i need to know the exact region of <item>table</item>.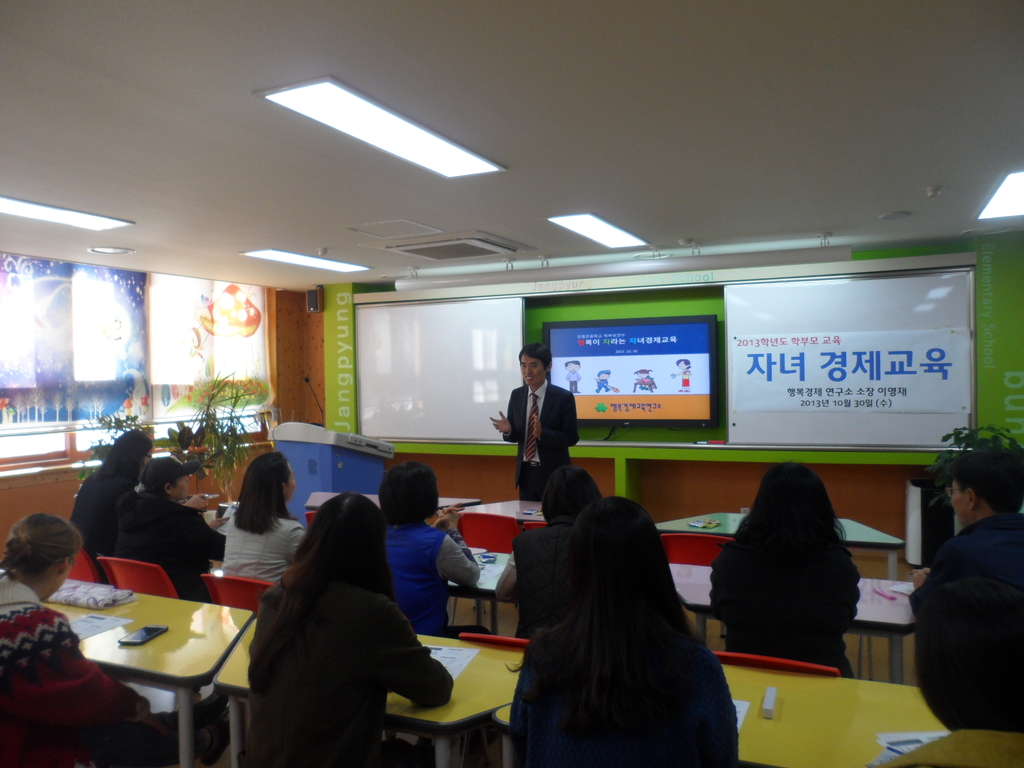
Region: region(305, 487, 451, 527).
